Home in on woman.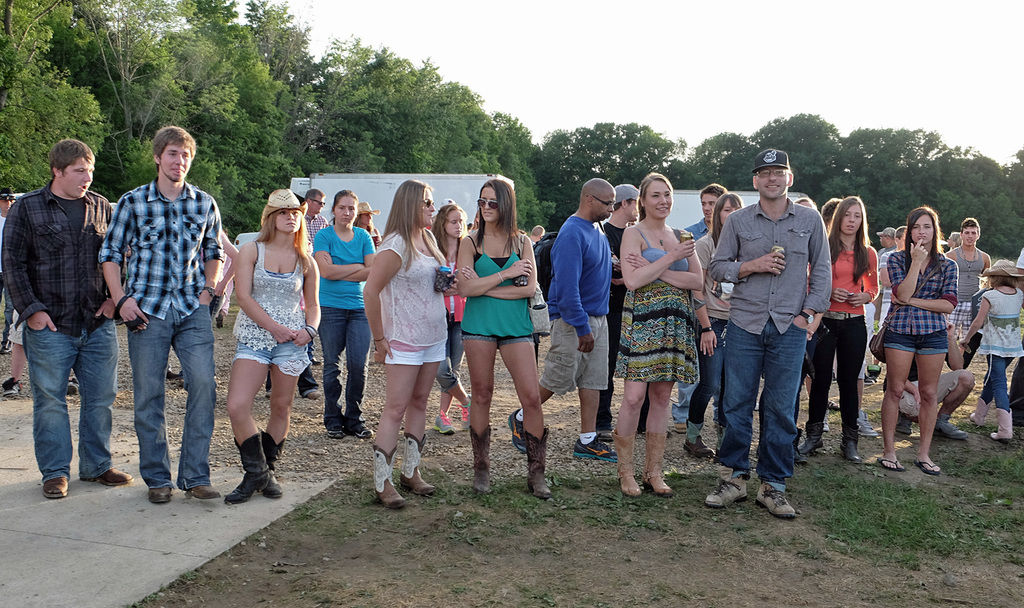
Homed in at <region>452, 177, 552, 492</region>.
